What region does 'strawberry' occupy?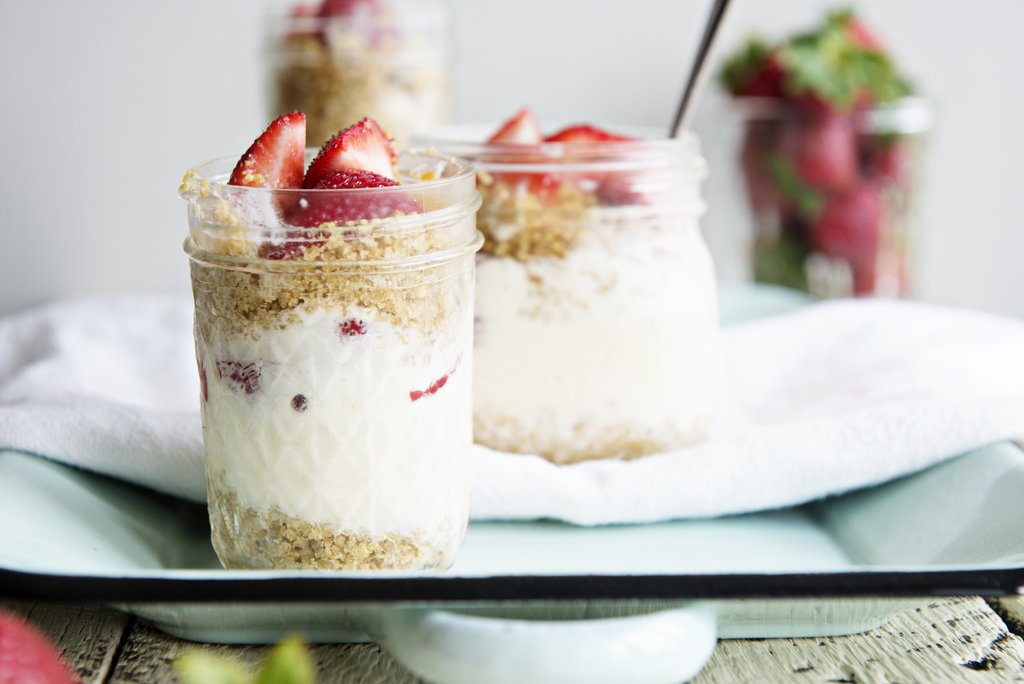
472 107 572 197.
